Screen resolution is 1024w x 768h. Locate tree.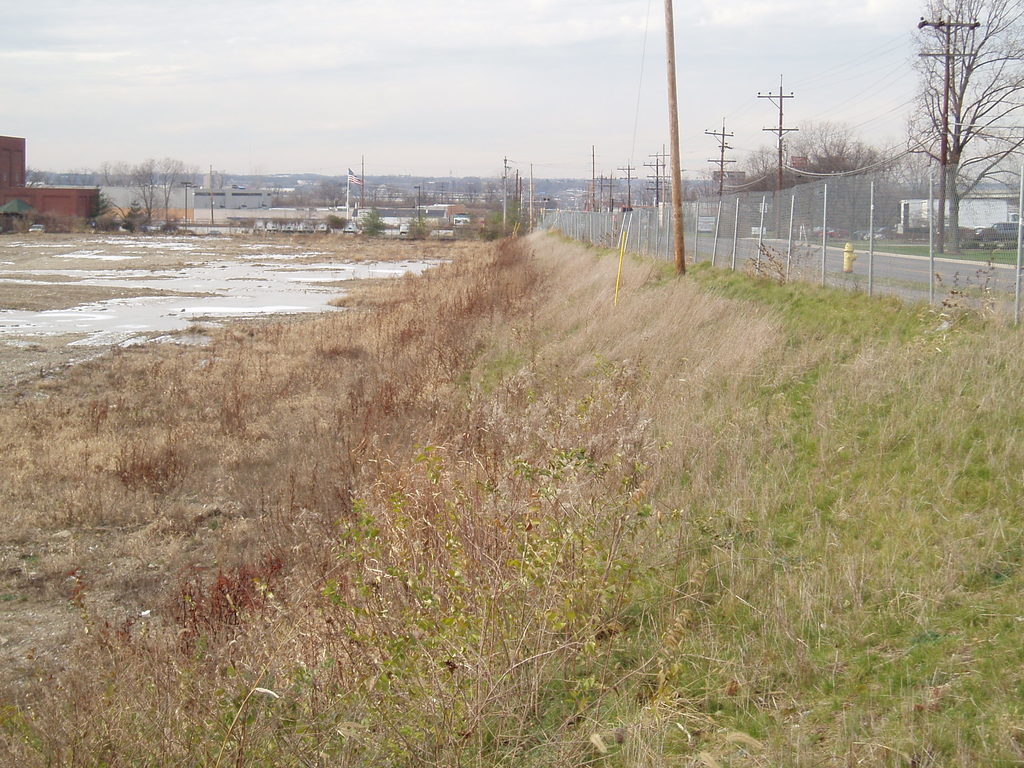
locate(88, 182, 114, 220).
